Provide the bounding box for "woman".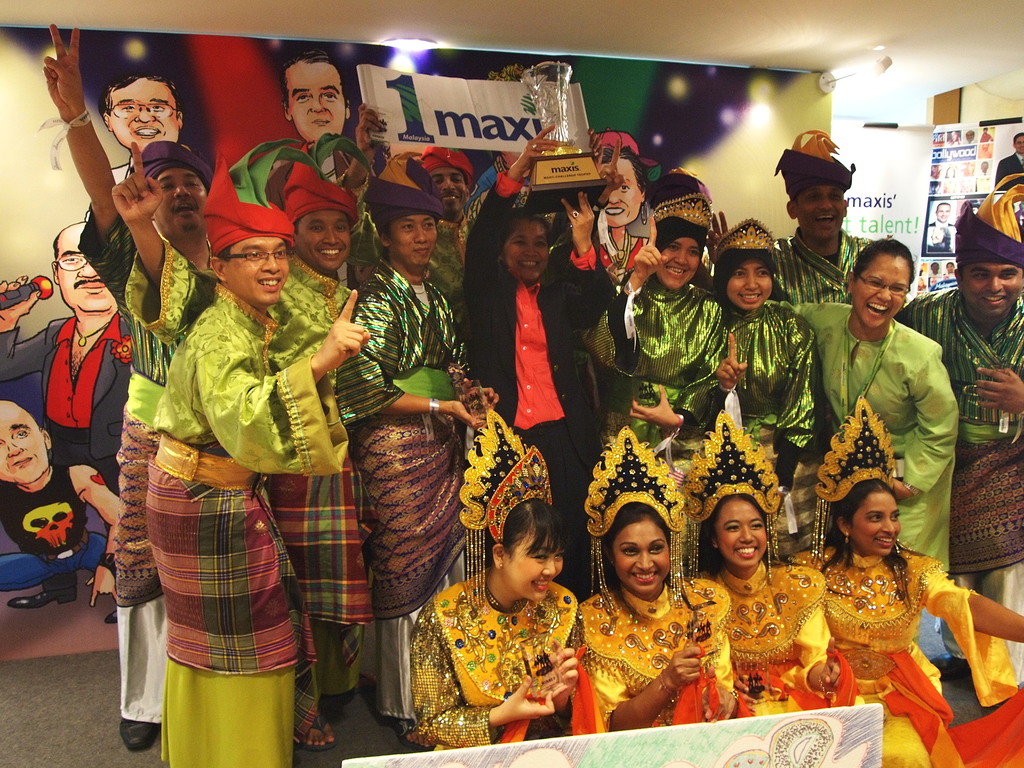
l=776, t=397, r=1023, b=767.
